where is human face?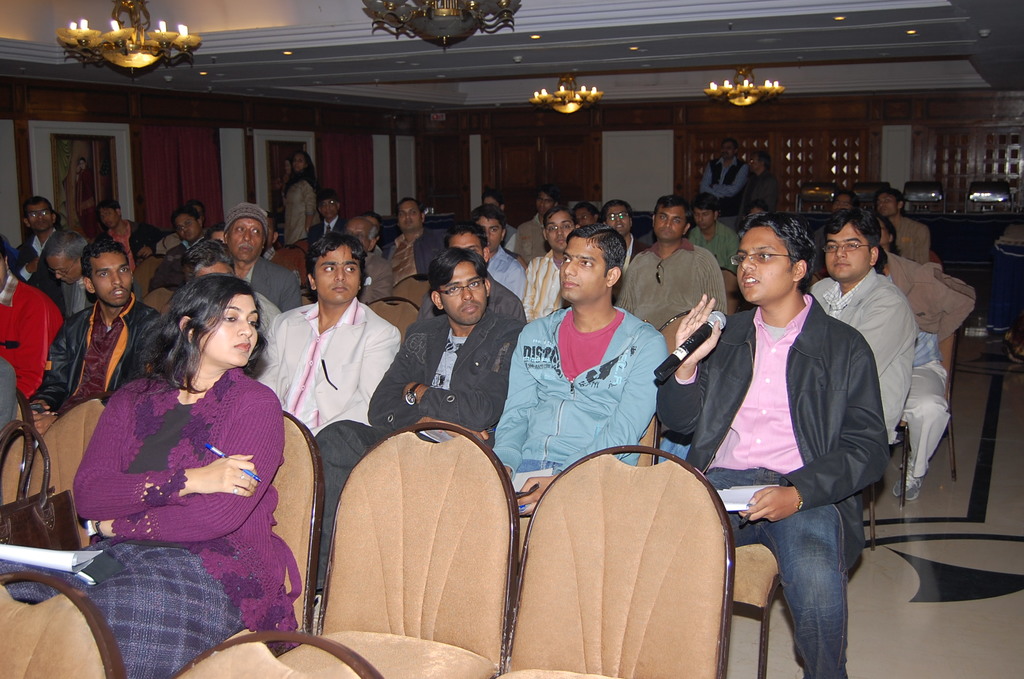
<region>572, 207, 595, 228</region>.
